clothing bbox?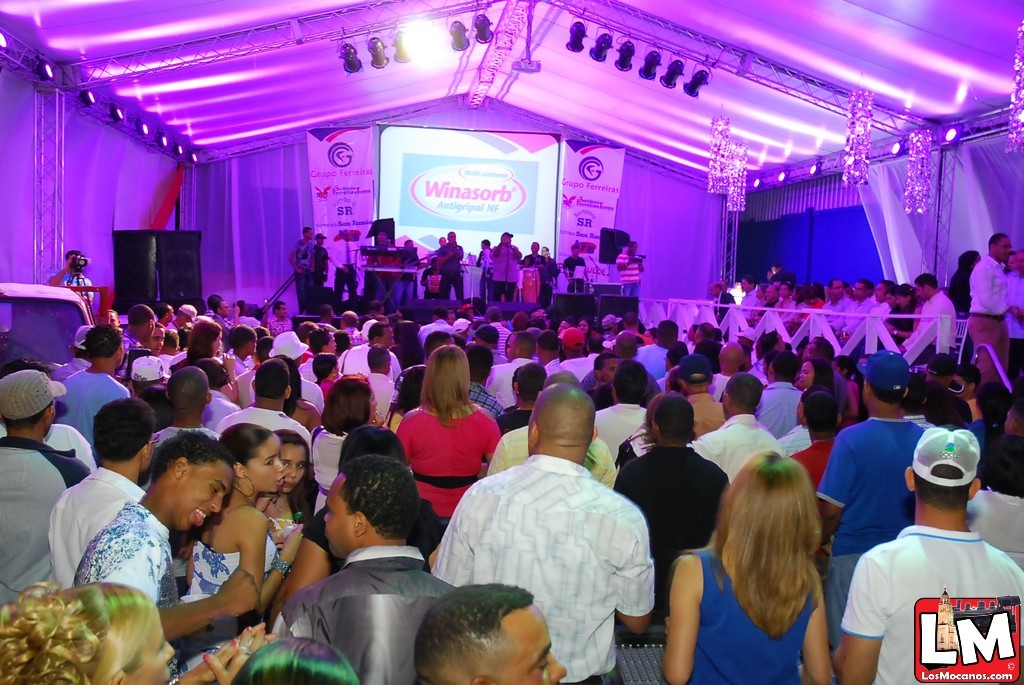
[37, 268, 90, 297]
